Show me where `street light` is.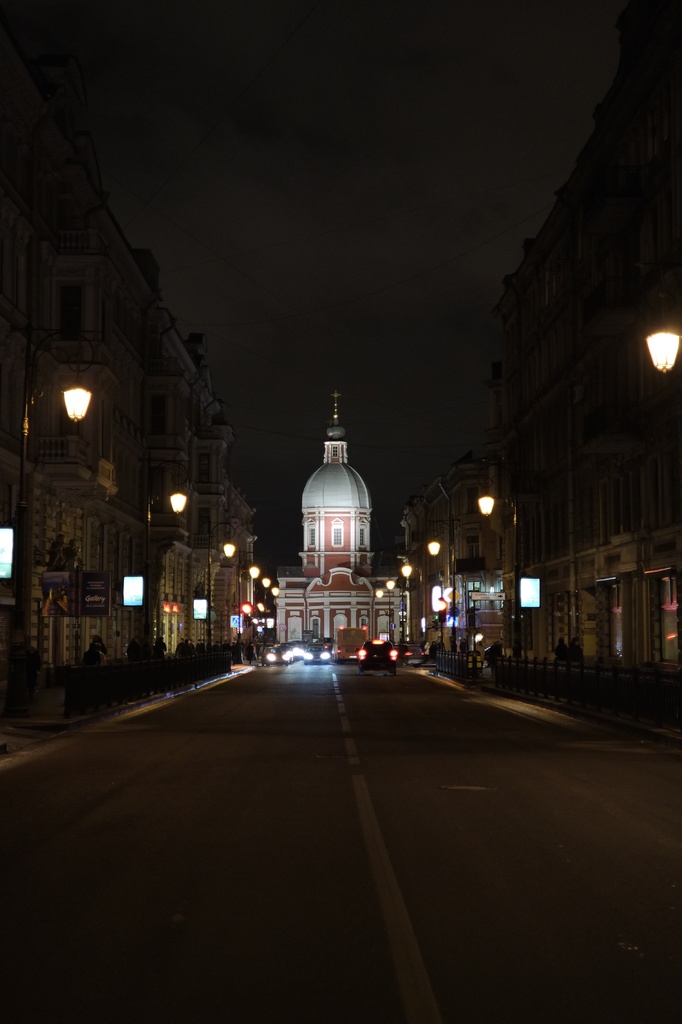
`street light` is at x1=202, y1=519, x2=241, y2=662.
